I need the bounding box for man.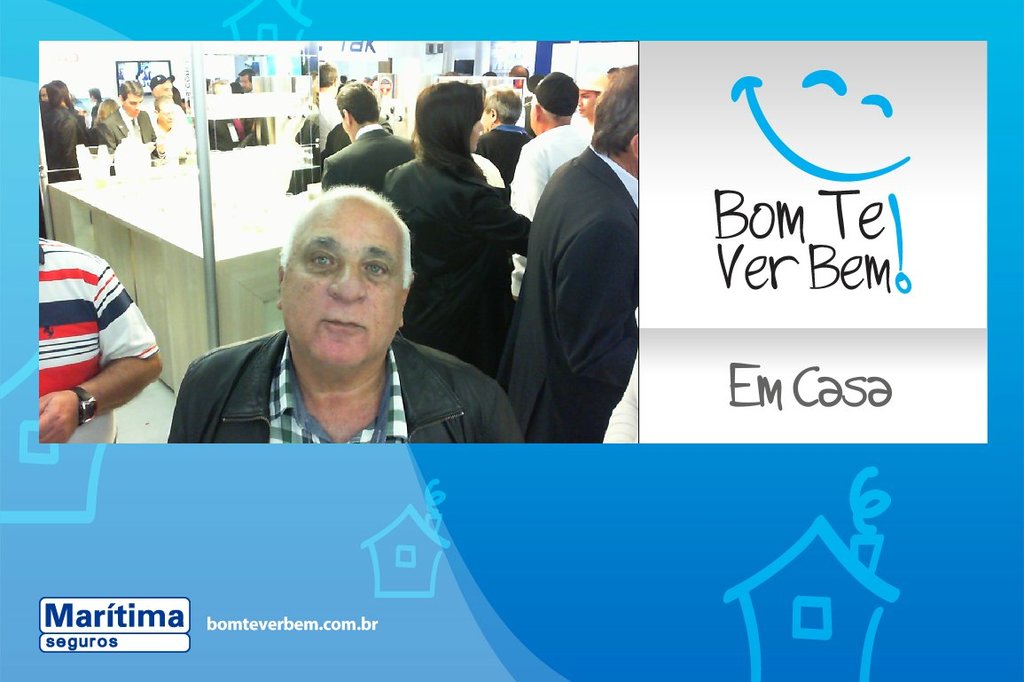
Here it is: (318, 79, 416, 195).
